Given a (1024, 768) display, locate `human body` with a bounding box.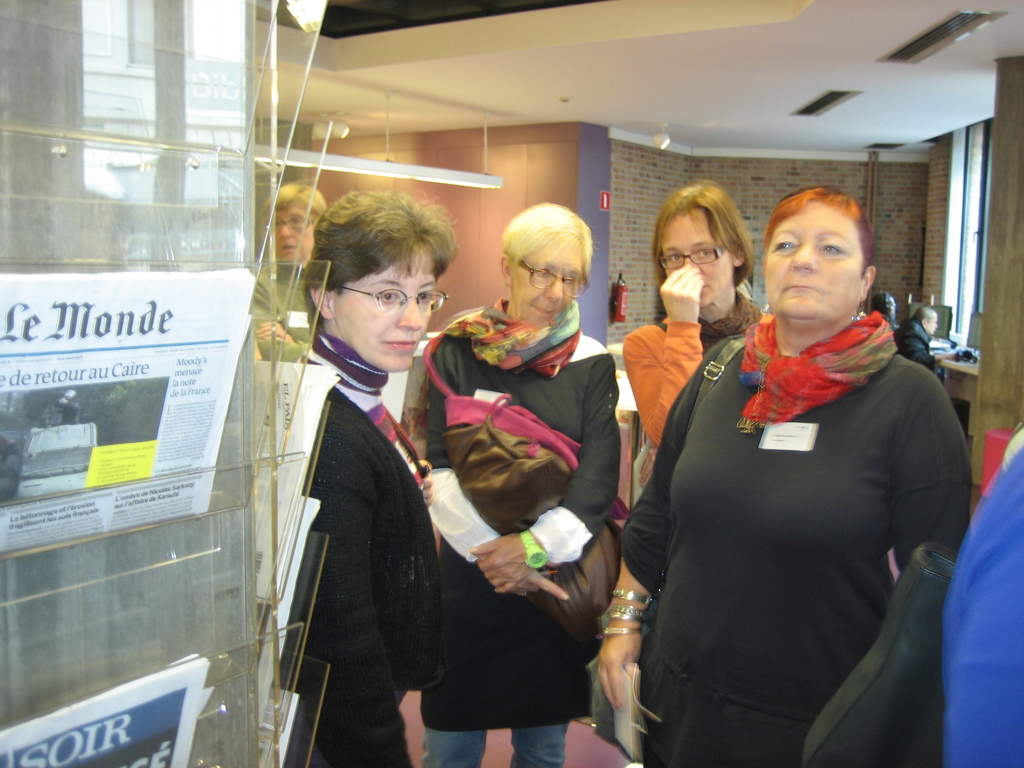
Located: [left=256, top=336, right=447, bottom=767].
